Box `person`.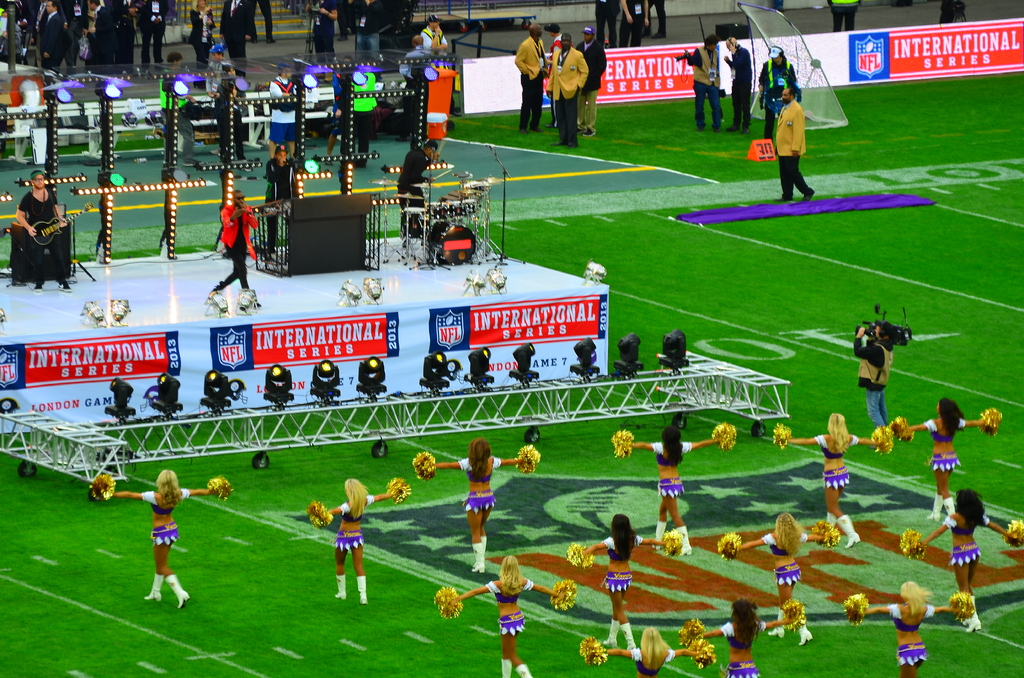
pyautogui.locateOnScreen(511, 21, 552, 141).
